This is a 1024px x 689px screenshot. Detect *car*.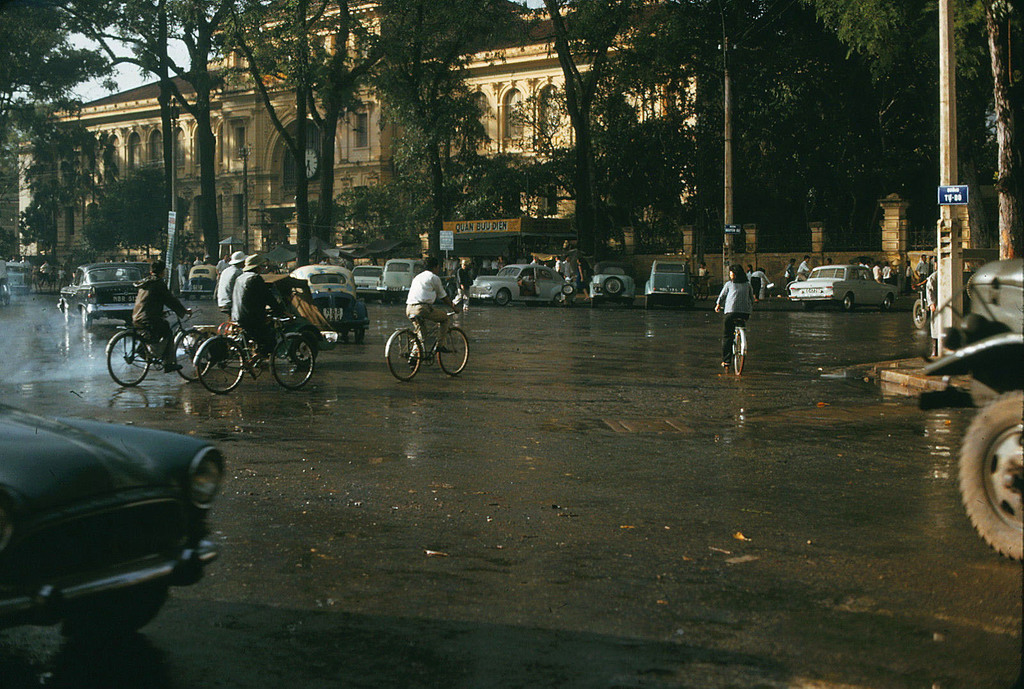
bbox=(56, 262, 144, 330).
